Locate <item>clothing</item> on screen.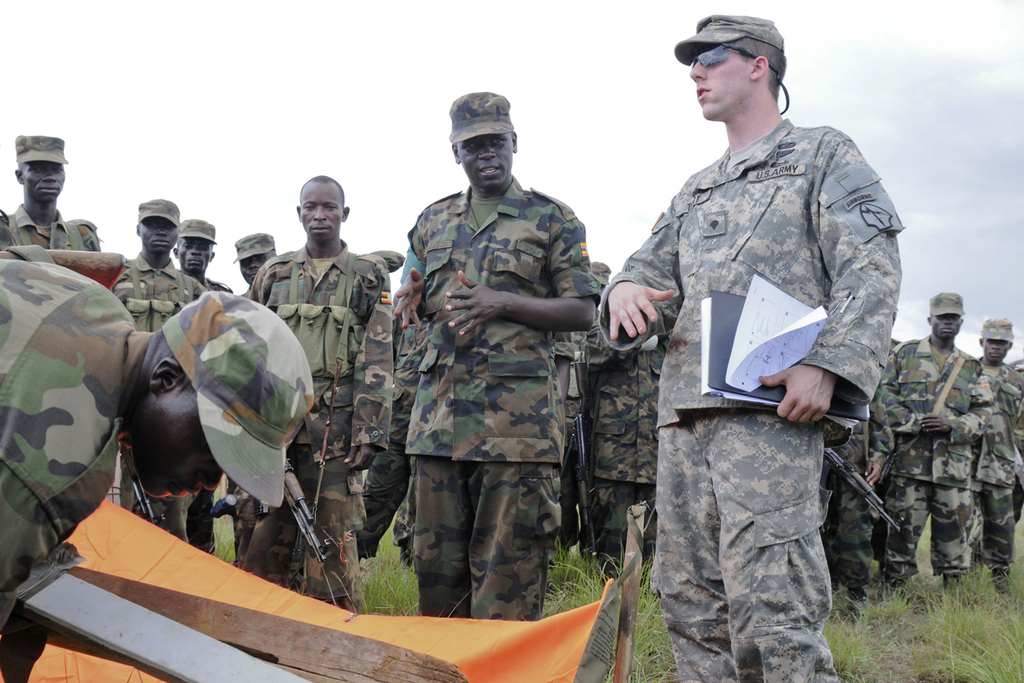
On screen at pyautogui.locateOnScreen(0, 260, 150, 644).
